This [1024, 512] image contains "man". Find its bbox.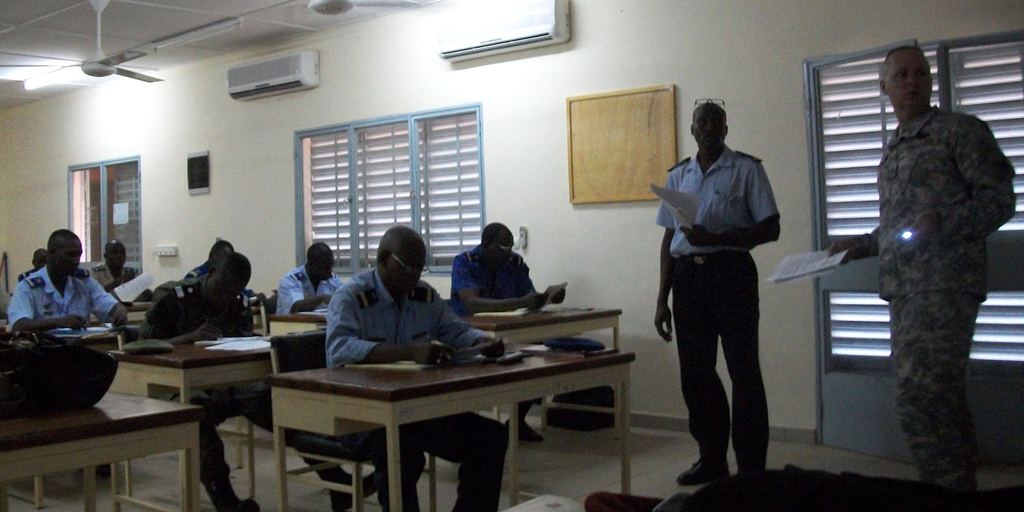
bbox=[826, 46, 1018, 511].
